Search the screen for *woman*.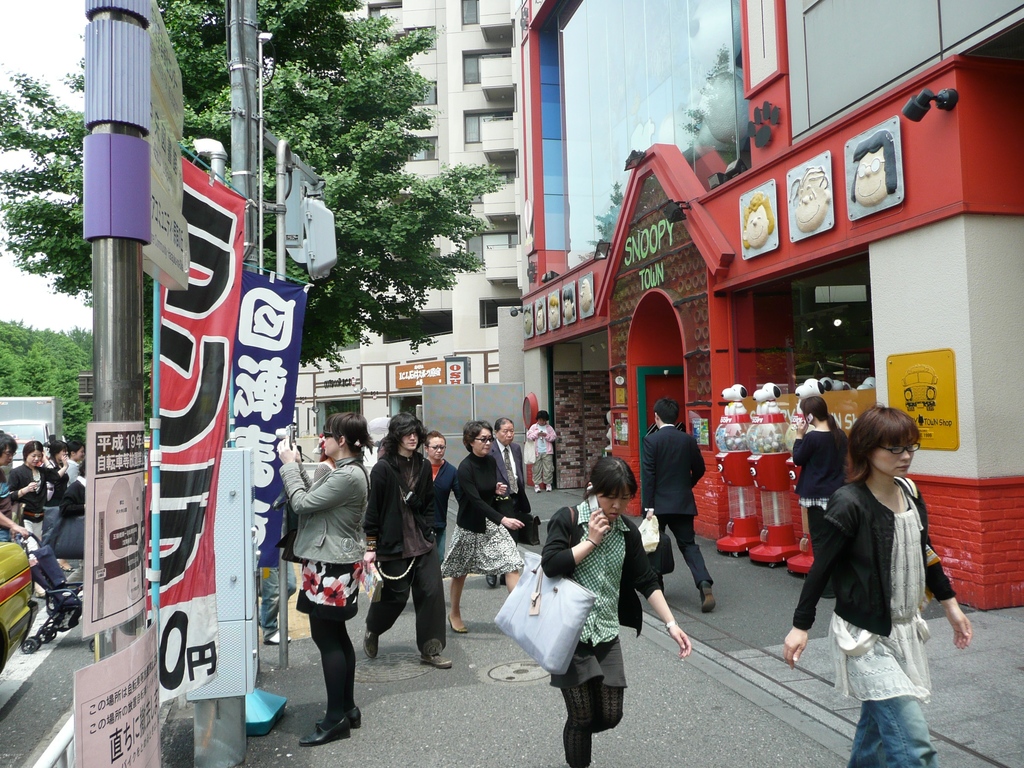
Found at (521, 409, 561, 488).
